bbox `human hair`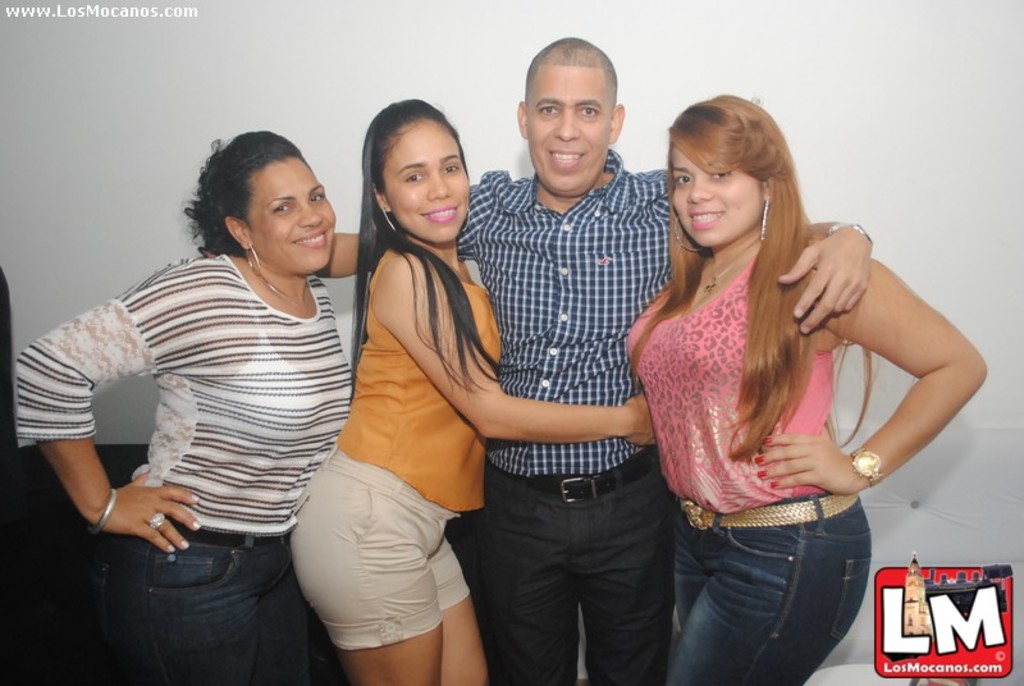
(left=658, top=111, right=863, bottom=485)
